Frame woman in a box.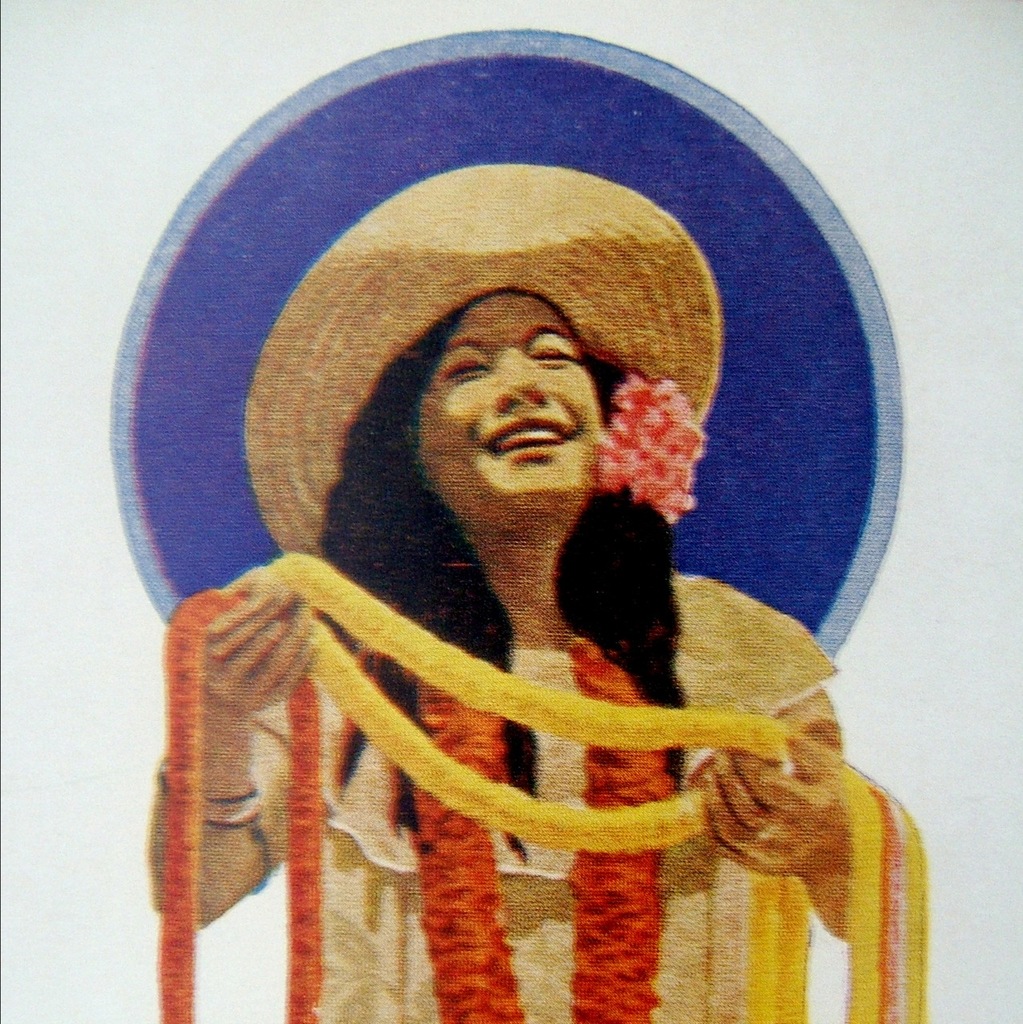
x1=102, y1=135, x2=941, y2=996.
